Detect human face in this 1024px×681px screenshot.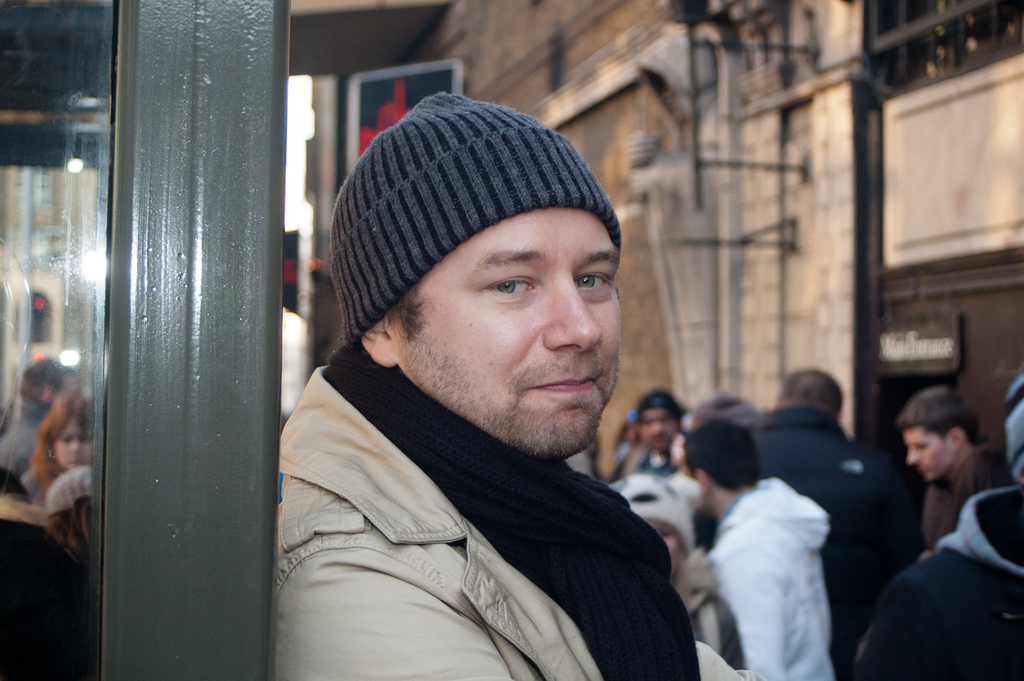
Detection: left=640, top=408, right=681, bottom=456.
